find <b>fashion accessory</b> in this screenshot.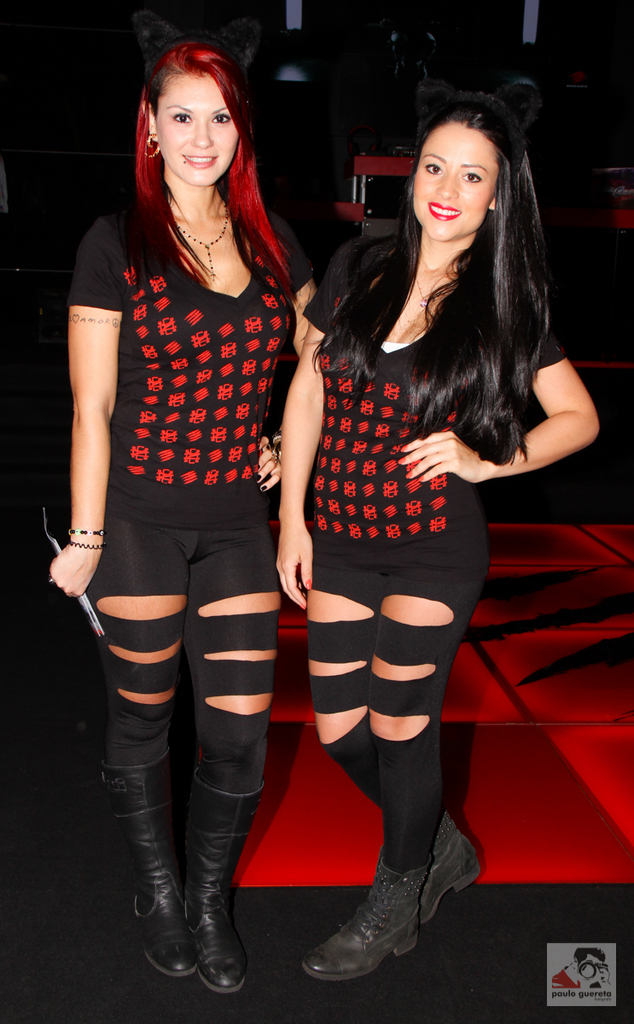
The bounding box for <b>fashion accessory</b> is 174,195,234,282.
